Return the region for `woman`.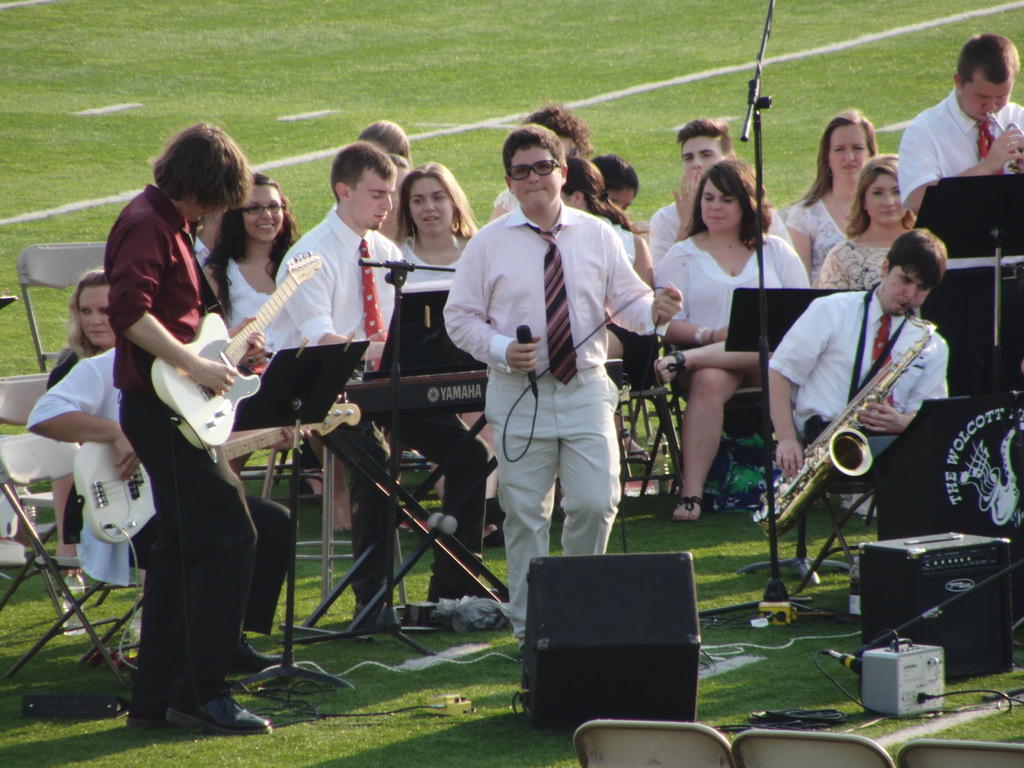
region(655, 152, 812, 522).
